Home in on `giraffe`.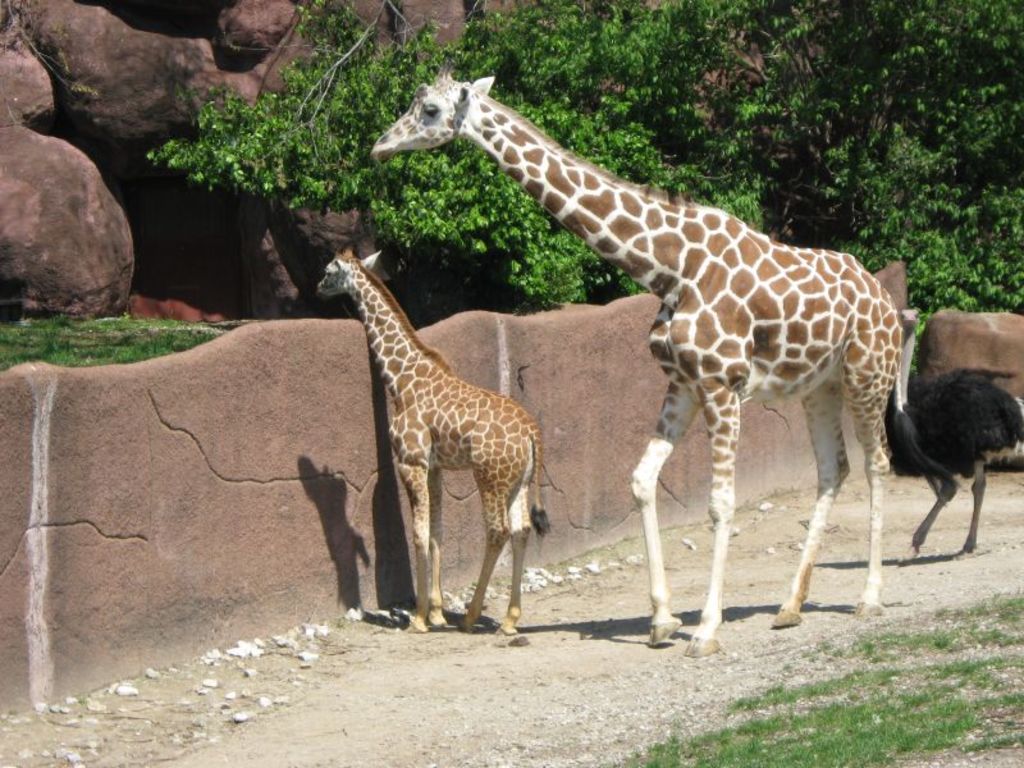
Homed in at 369, 61, 901, 654.
